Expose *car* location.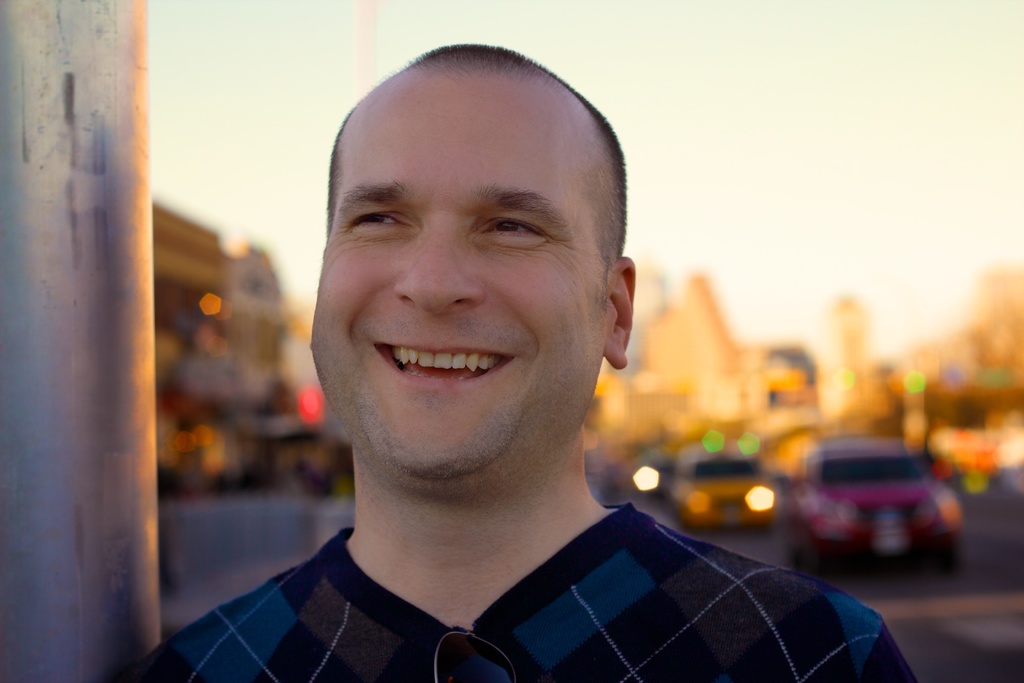
Exposed at (781,441,973,581).
